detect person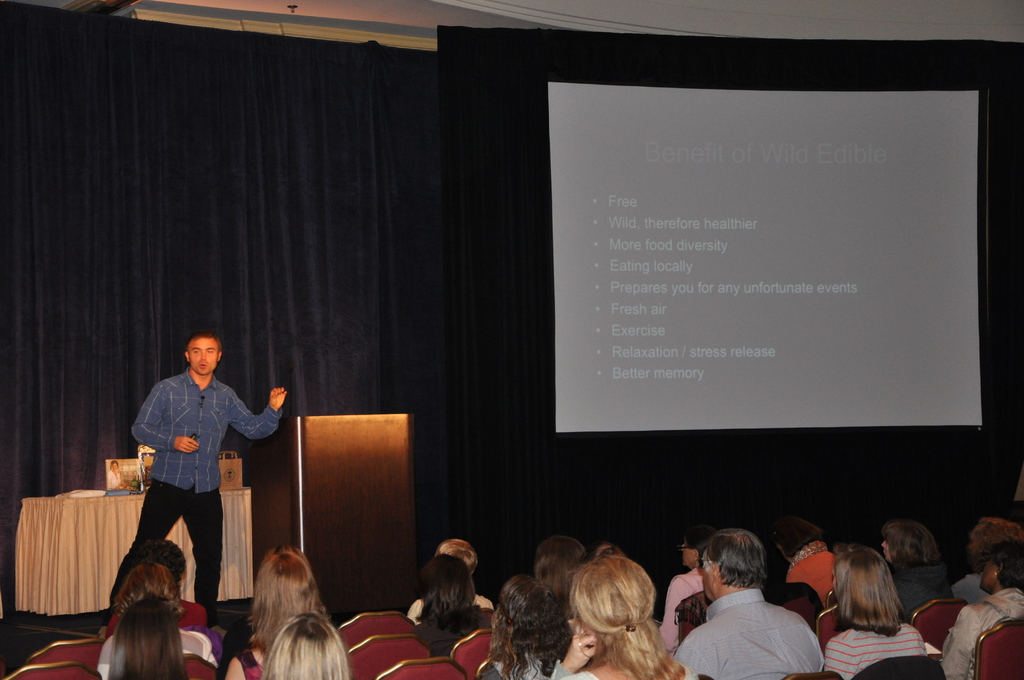
left=874, top=530, right=952, bottom=613
